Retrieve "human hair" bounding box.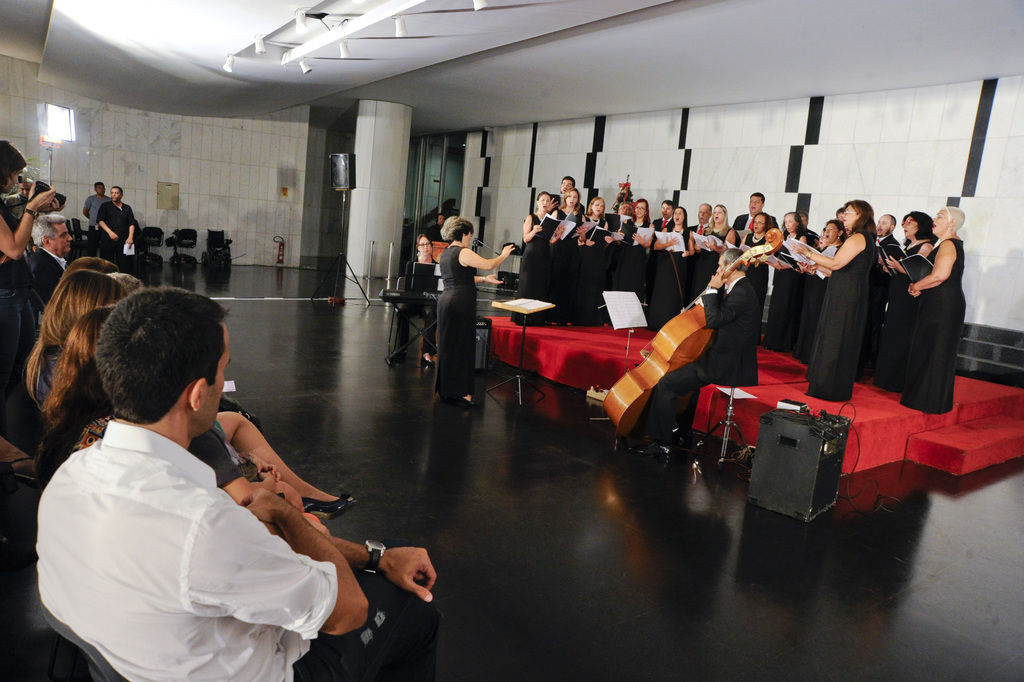
Bounding box: 414, 236, 432, 246.
